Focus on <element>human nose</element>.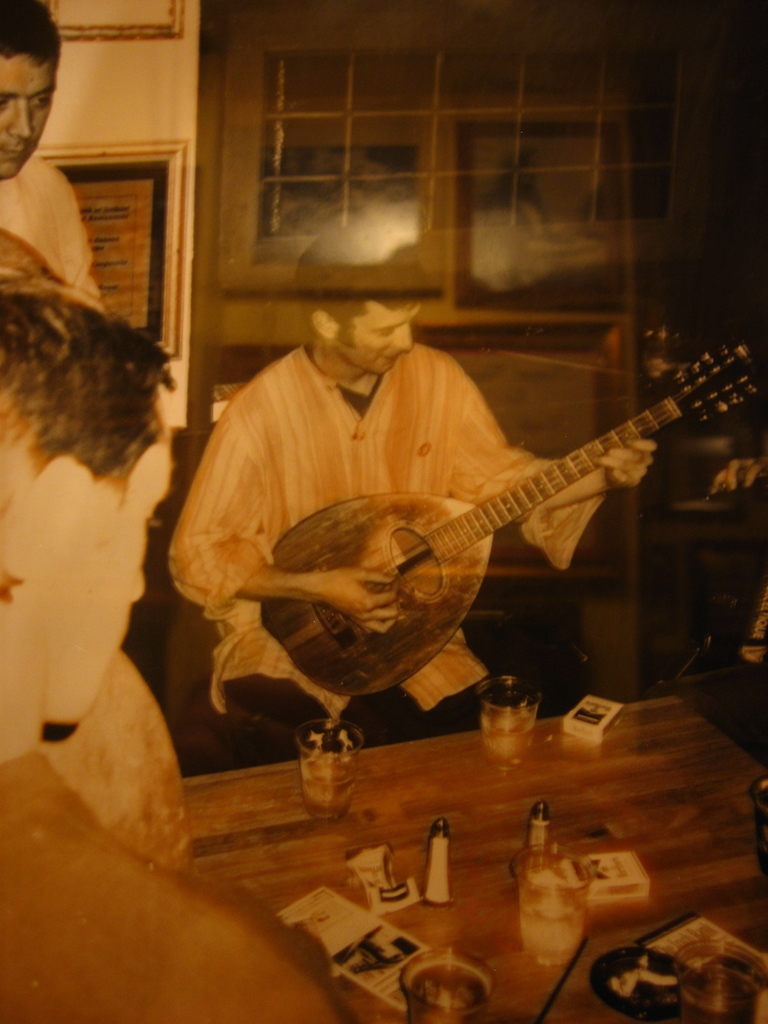
Focused at (396,325,412,356).
